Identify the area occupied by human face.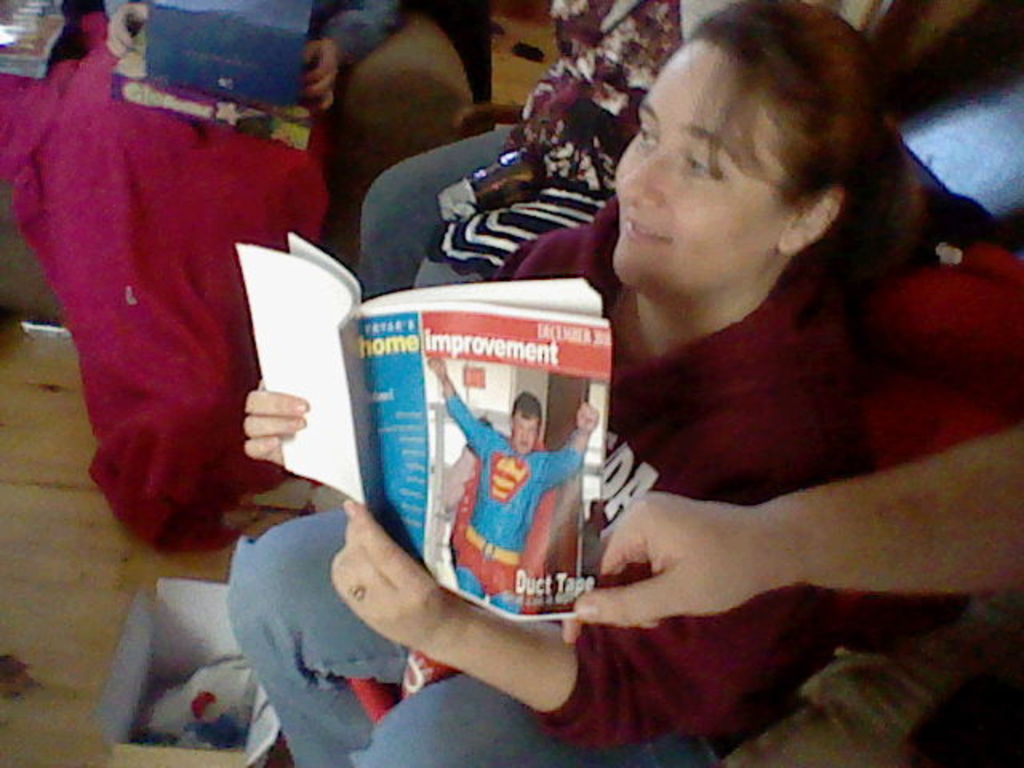
Area: detection(616, 27, 803, 294).
